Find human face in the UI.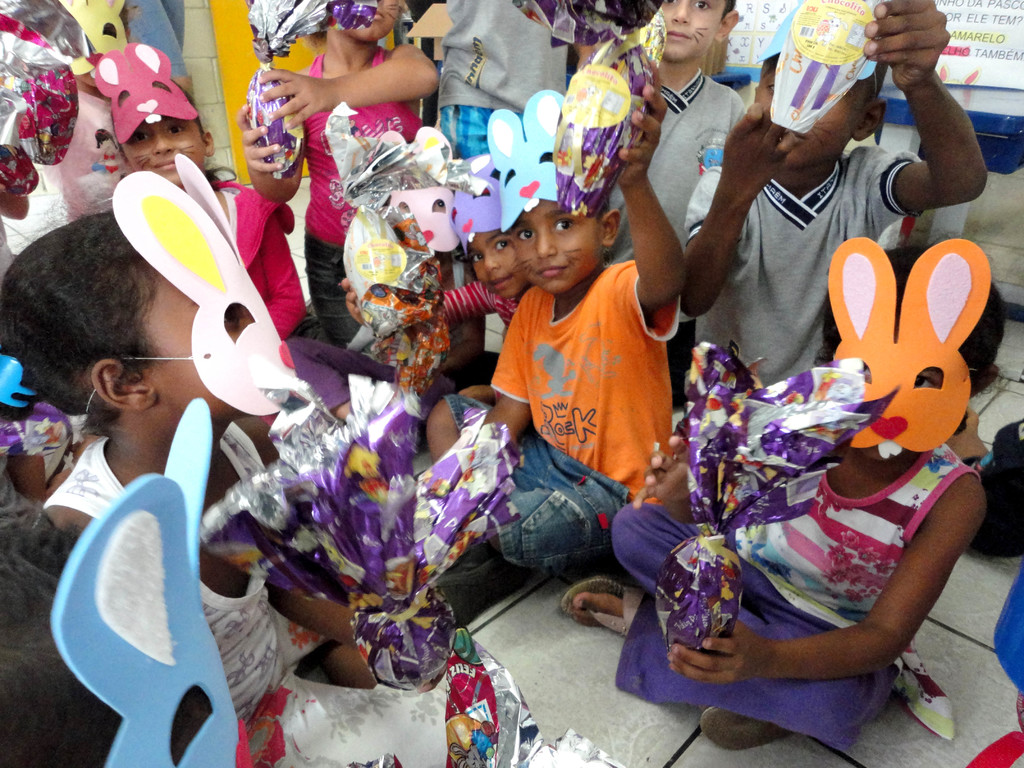
UI element at [x1=664, y1=0, x2=724, y2=60].
